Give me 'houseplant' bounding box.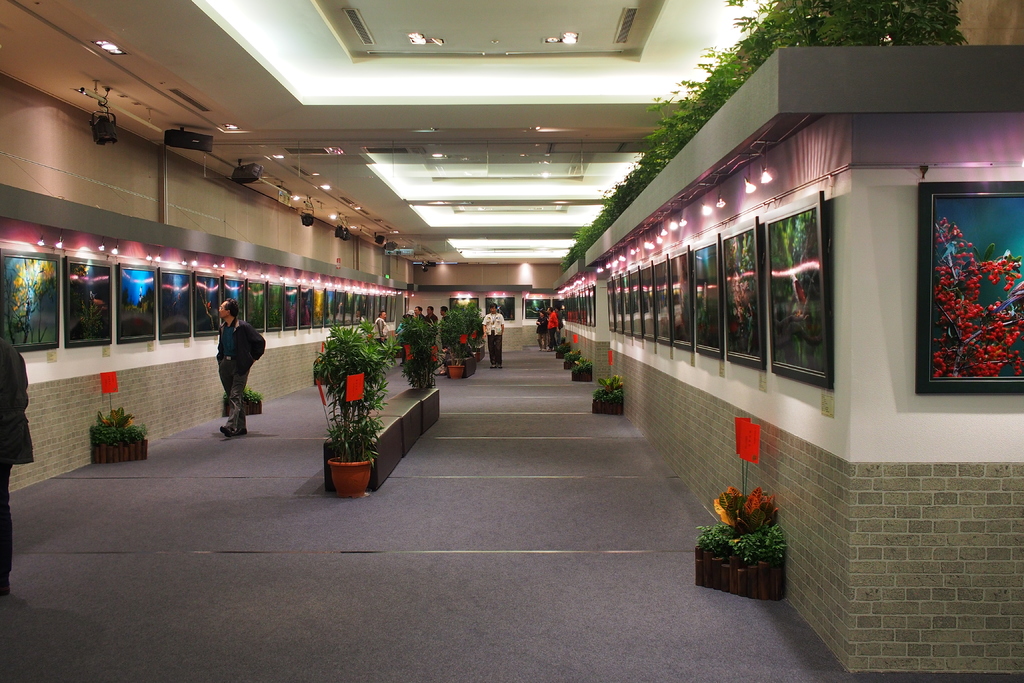
430,302,486,377.
